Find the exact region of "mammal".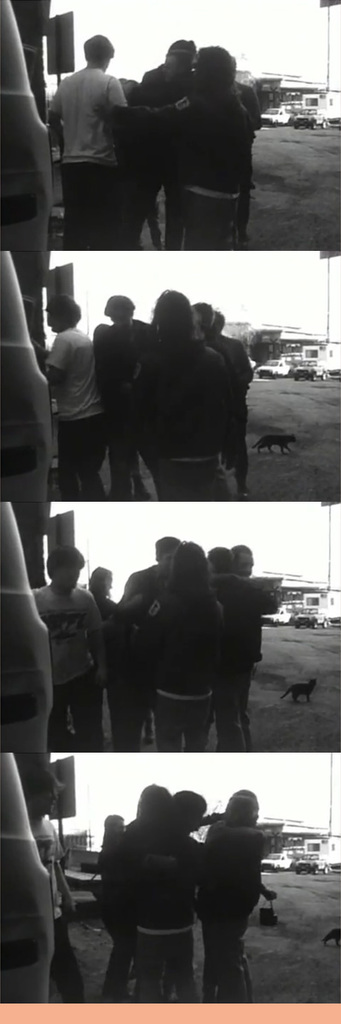
Exact region: [left=48, top=32, right=189, bottom=250].
